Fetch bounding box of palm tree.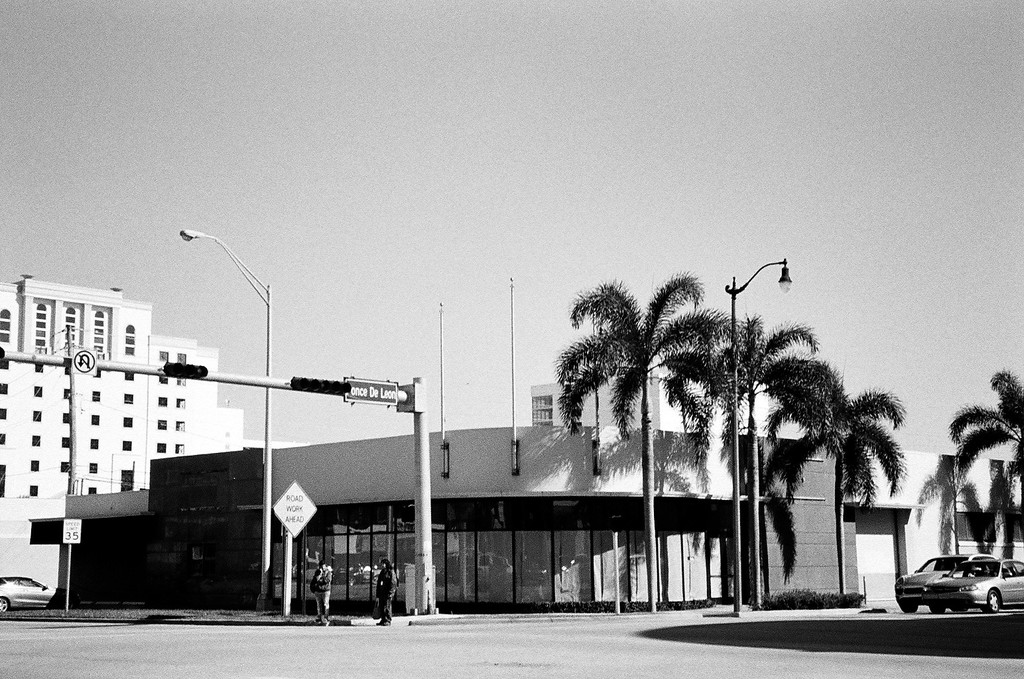
Bbox: left=792, top=374, right=875, bottom=551.
